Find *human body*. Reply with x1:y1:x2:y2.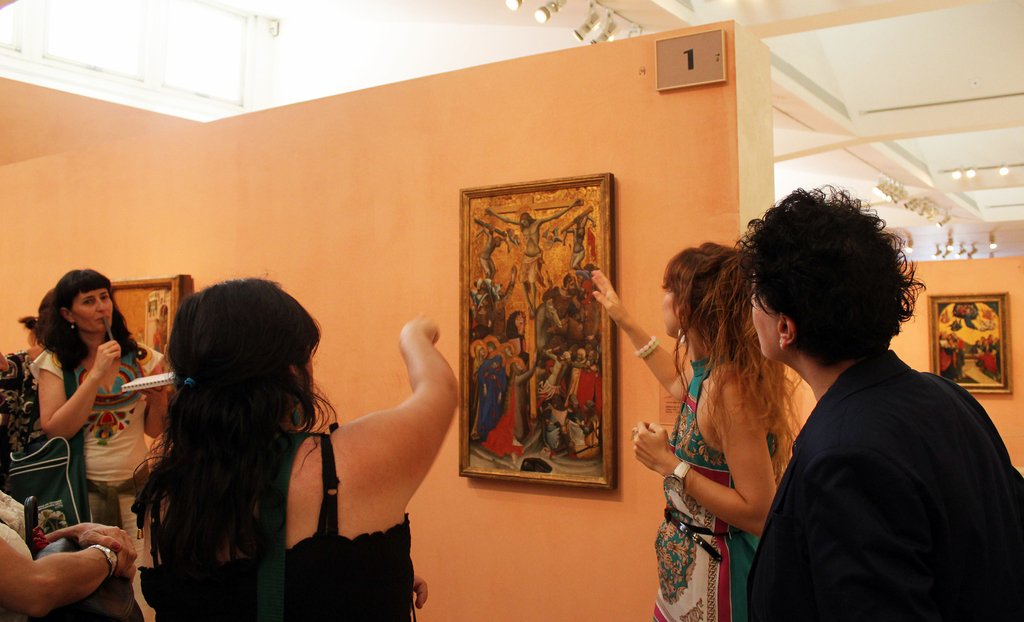
32:266:174:525.
